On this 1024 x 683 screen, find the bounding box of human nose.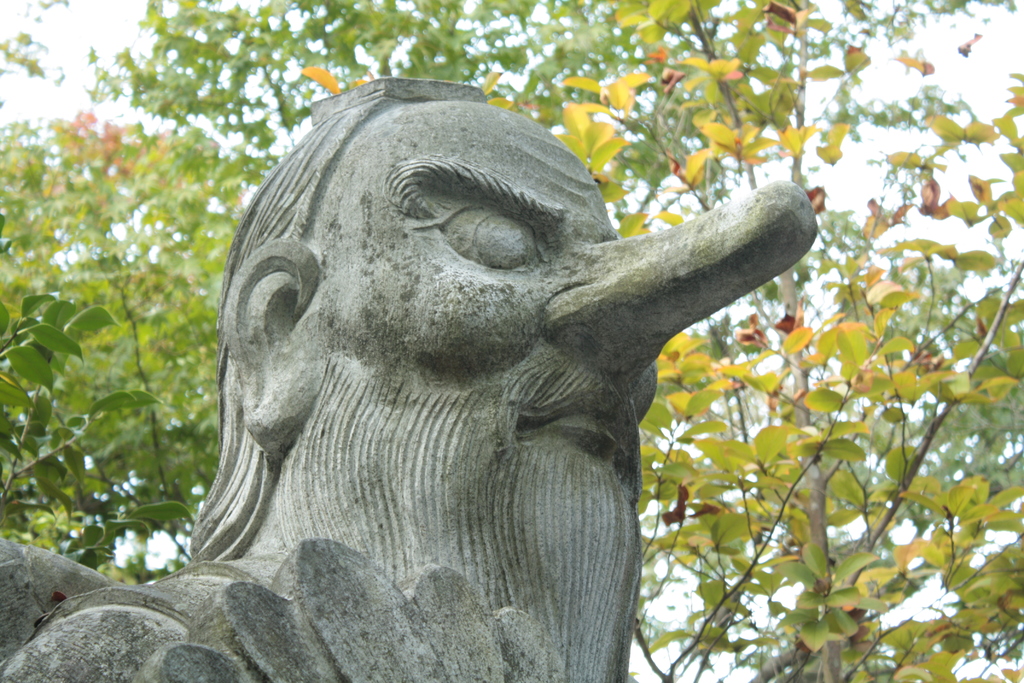
Bounding box: (x1=542, y1=182, x2=812, y2=381).
